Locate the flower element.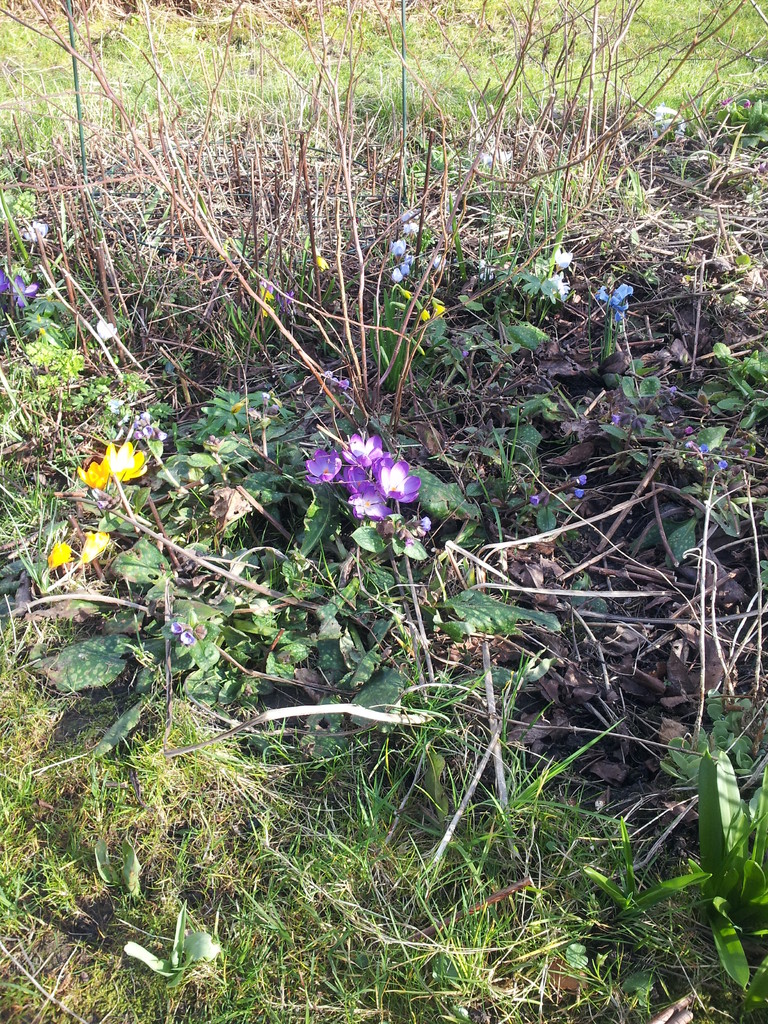
Element bbox: 93:317:116:347.
